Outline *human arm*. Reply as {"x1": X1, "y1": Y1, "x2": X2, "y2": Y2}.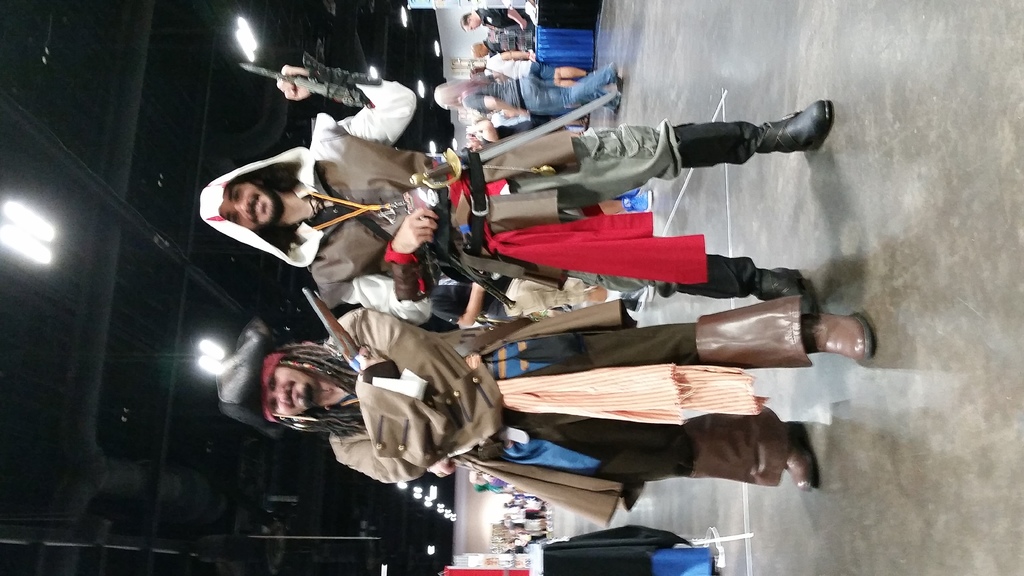
{"x1": 319, "y1": 301, "x2": 477, "y2": 394}.
